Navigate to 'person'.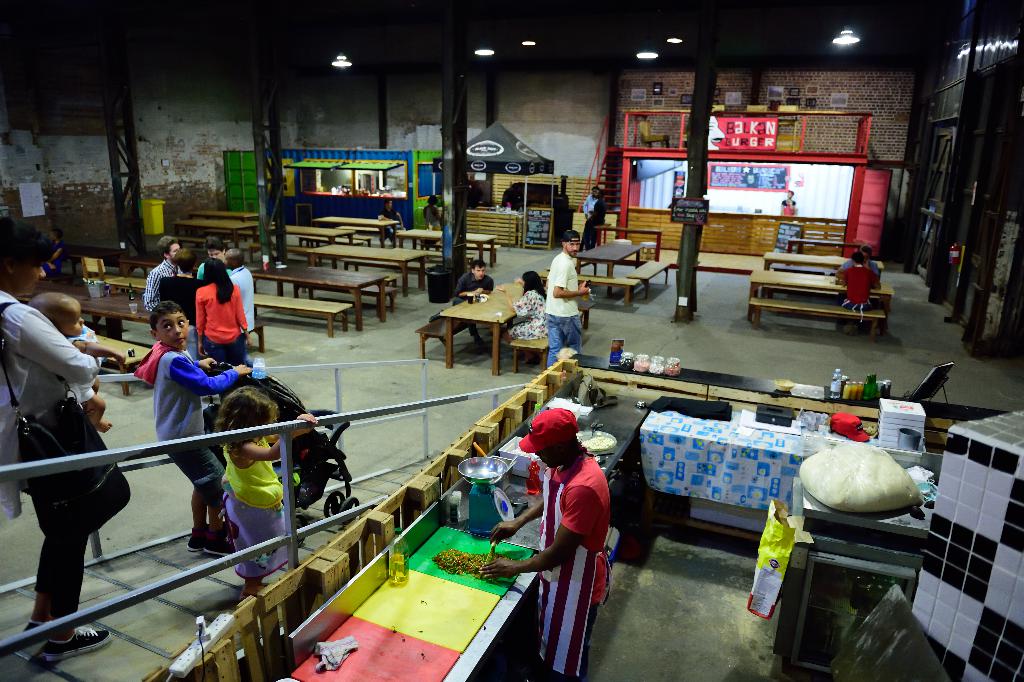
Navigation target: bbox(490, 267, 552, 367).
